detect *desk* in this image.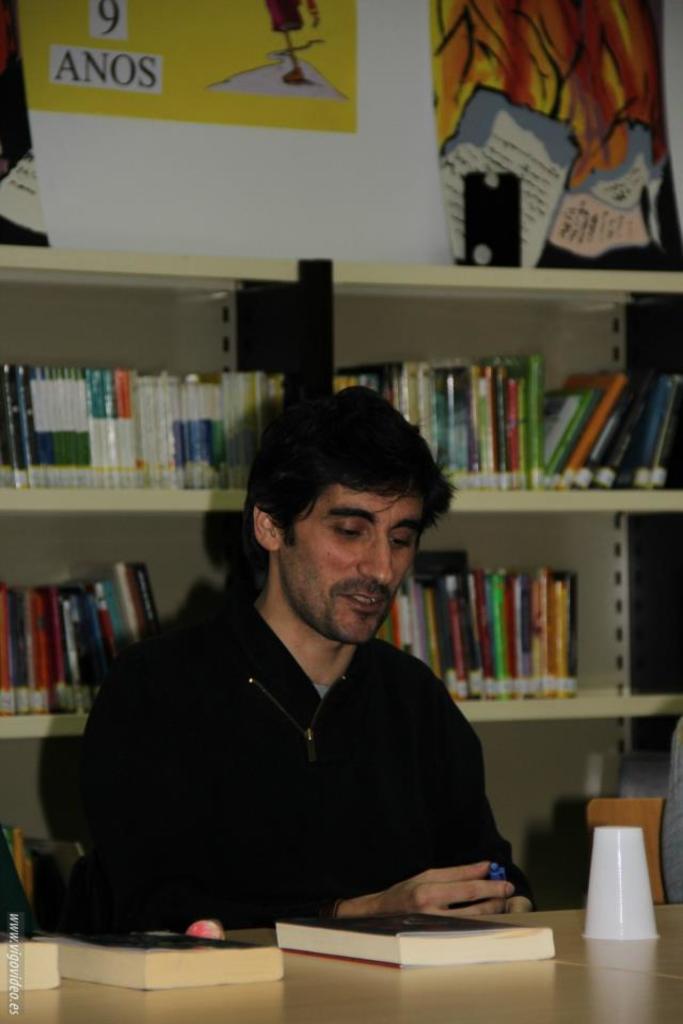
Detection: select_region(0, 906, 682, 1023).
